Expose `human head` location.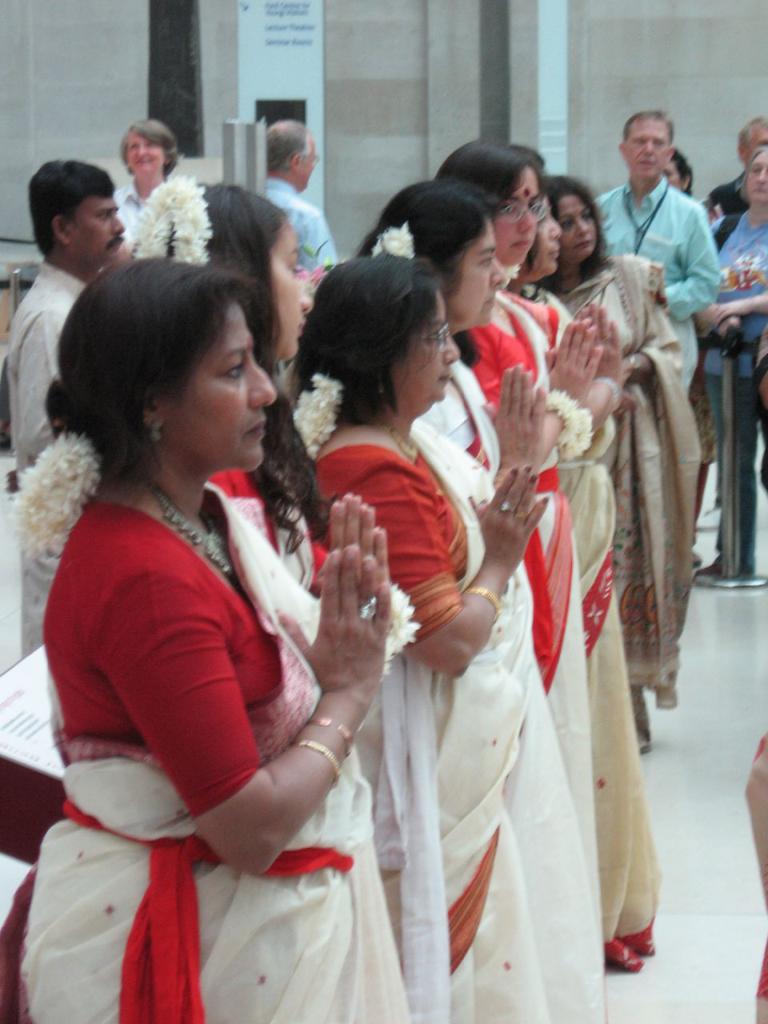
Exposed at pyautogui.locateOnScreen(114, 119, 176, 179).
